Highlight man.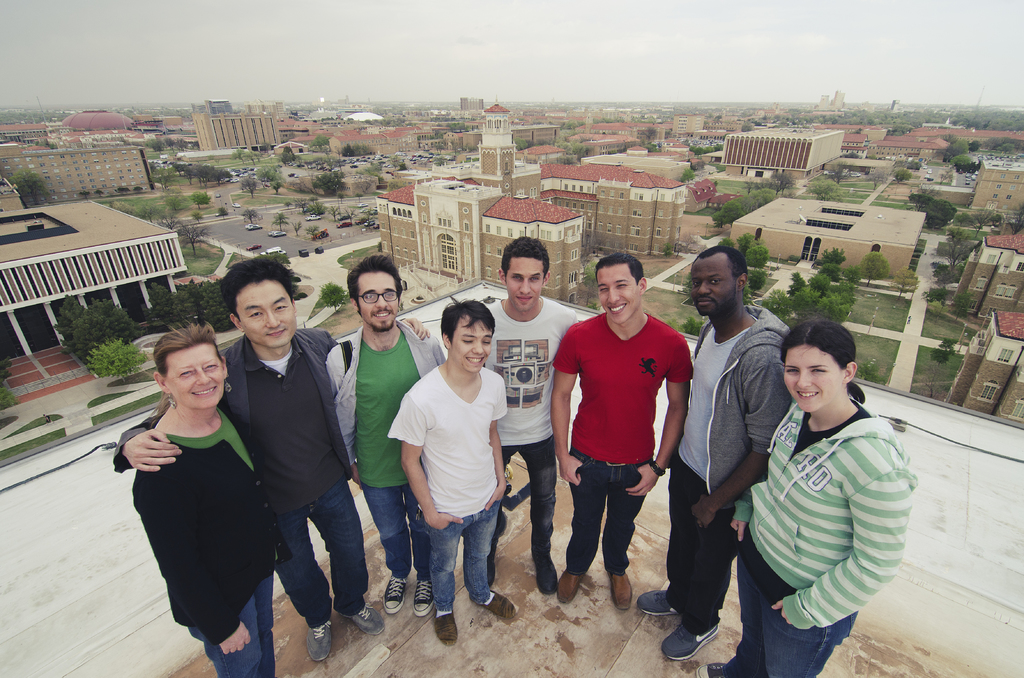
Highlighted region: [548,255,682,623].
